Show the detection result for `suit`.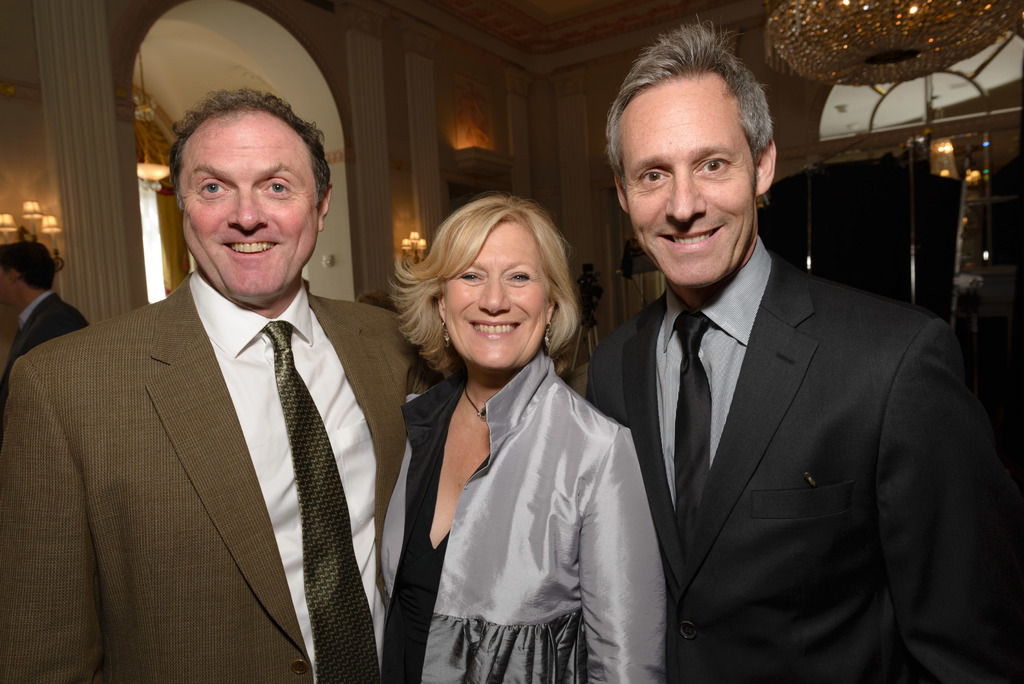
box(592, 120, 996, 683).
